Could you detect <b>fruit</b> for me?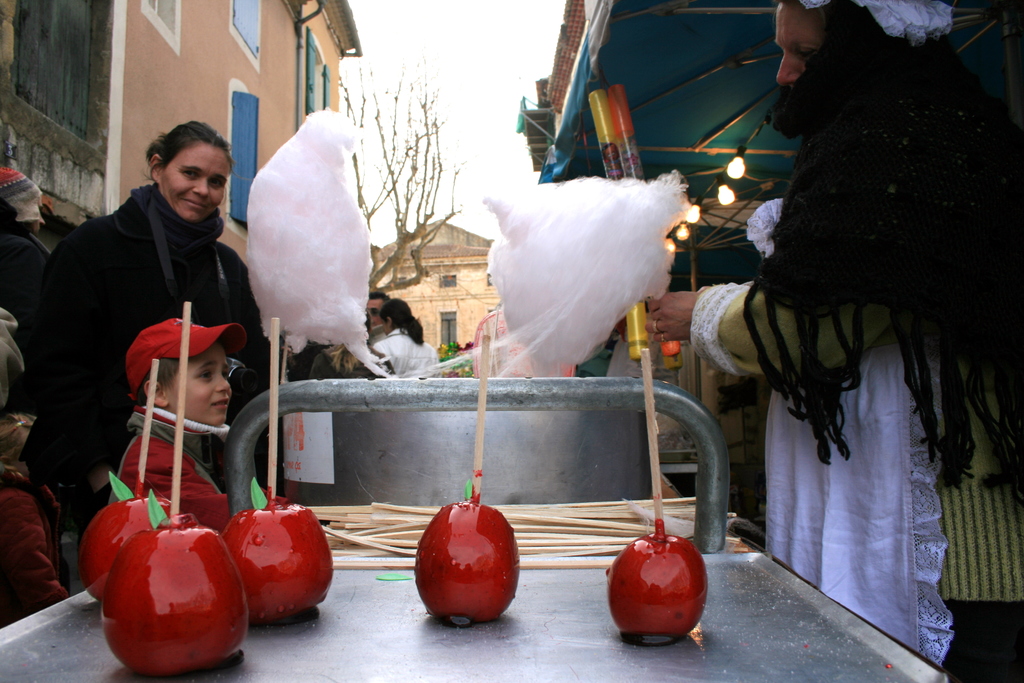
Detection result: <region>67, 487, 185, 610</region>.
